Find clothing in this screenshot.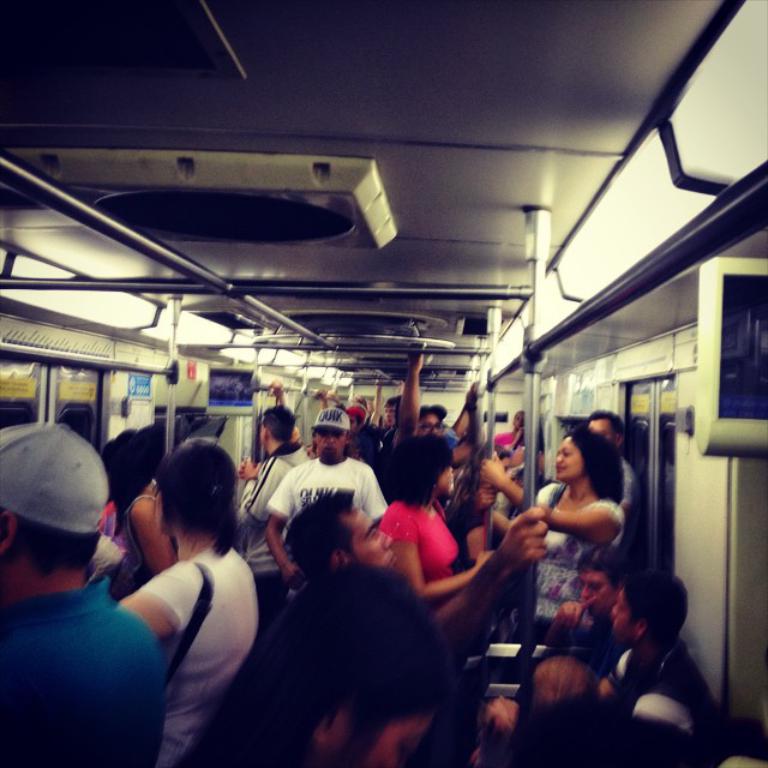
The bounding box for clothing is box(599, 640, 727, 737).
